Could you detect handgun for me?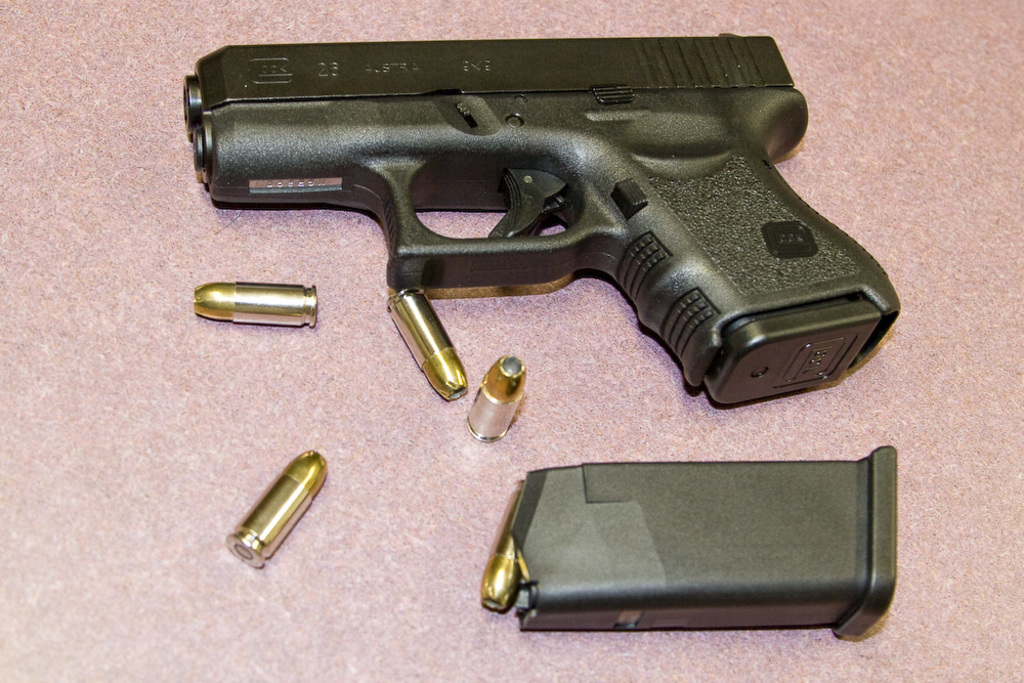
Detection result: box=[184, 36, 906, 409].
